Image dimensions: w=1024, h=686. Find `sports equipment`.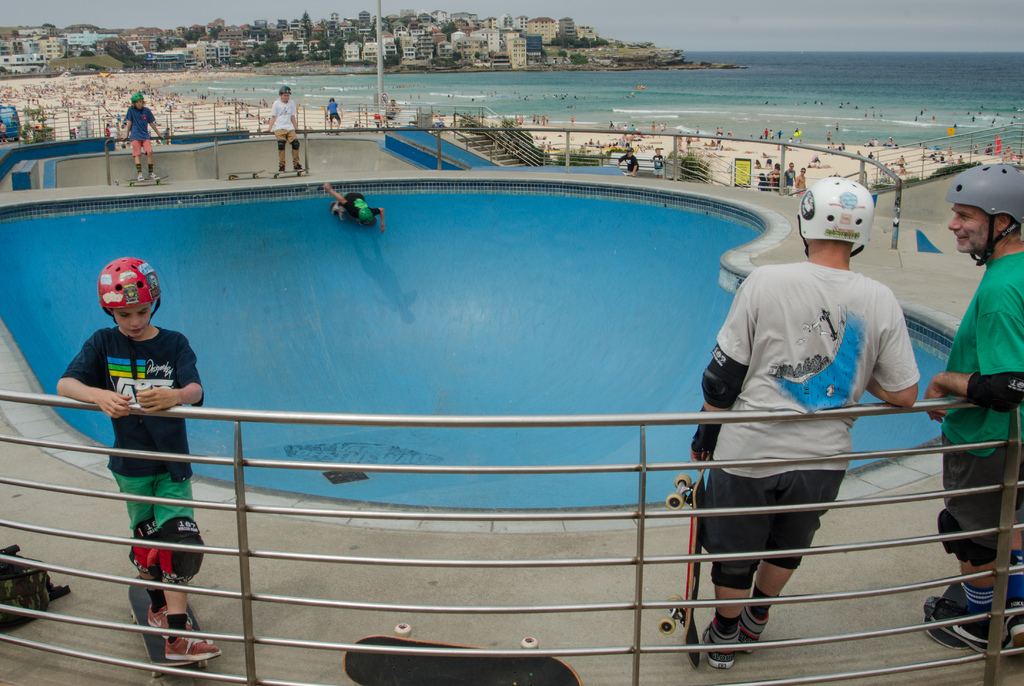
(left=940, top=509, right=997, bottom=567).
